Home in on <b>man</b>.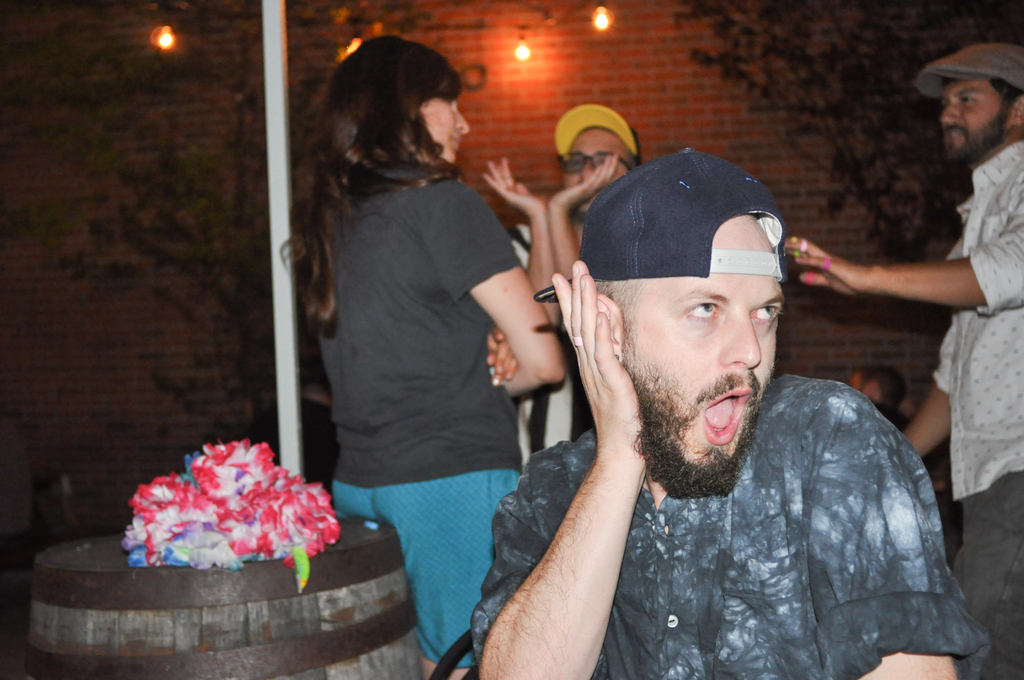
Homed in at select_region(477, 95, 646, 474).
